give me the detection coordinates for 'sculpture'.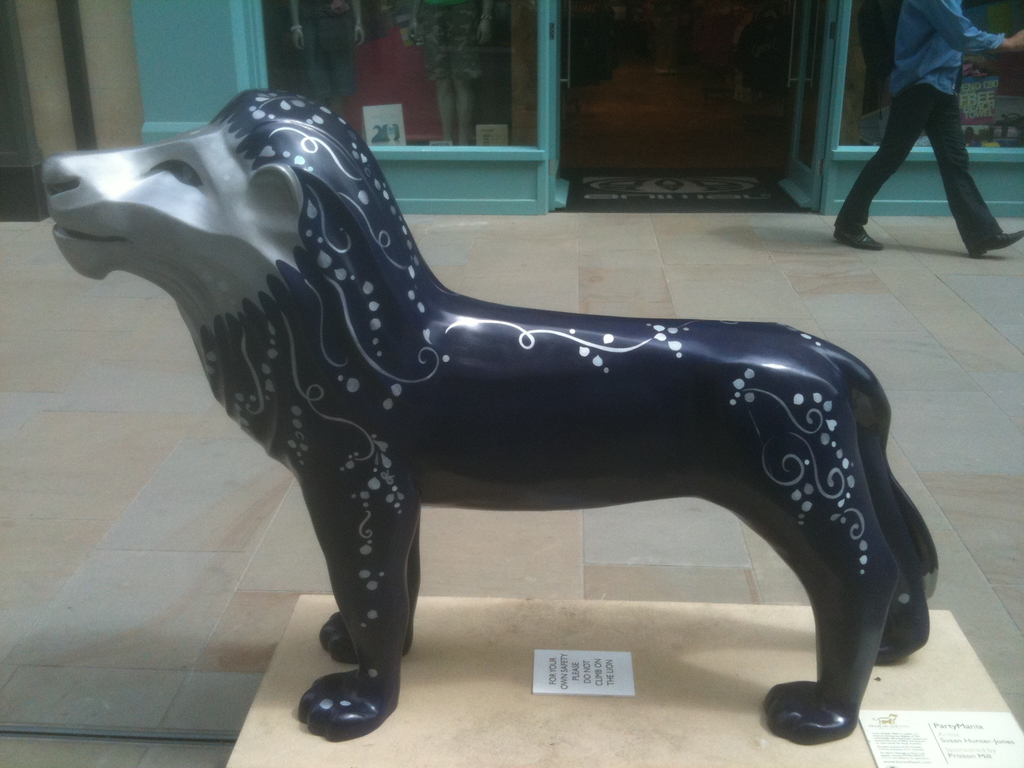
detection(40, 87, 943, 738).
